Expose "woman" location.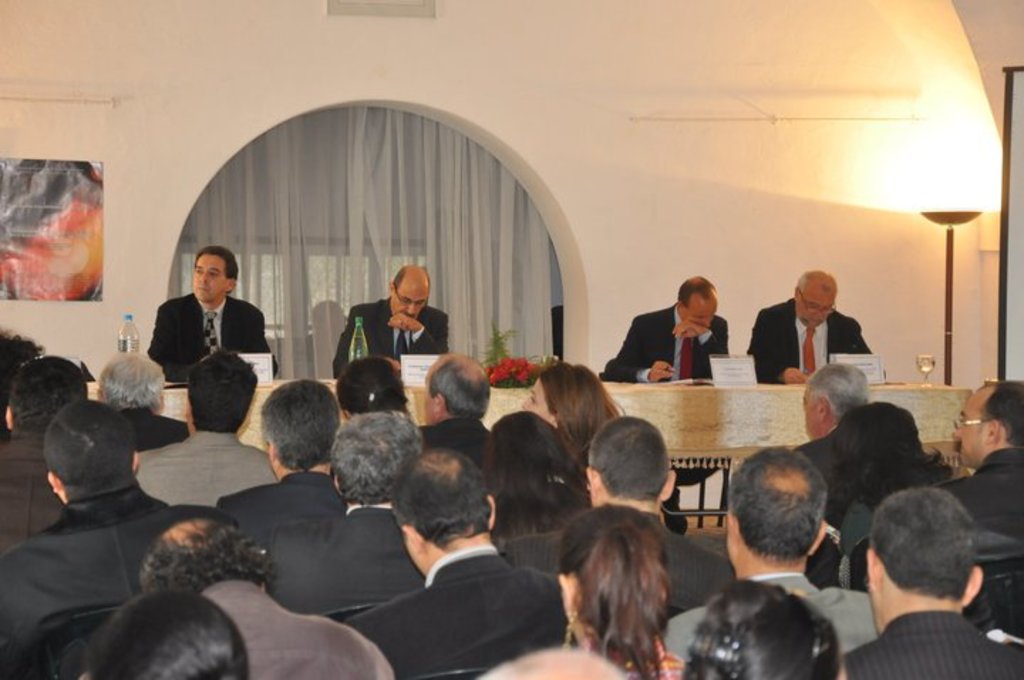
Exposed at [x1=468, y1=407, x2=609, y2=542].
